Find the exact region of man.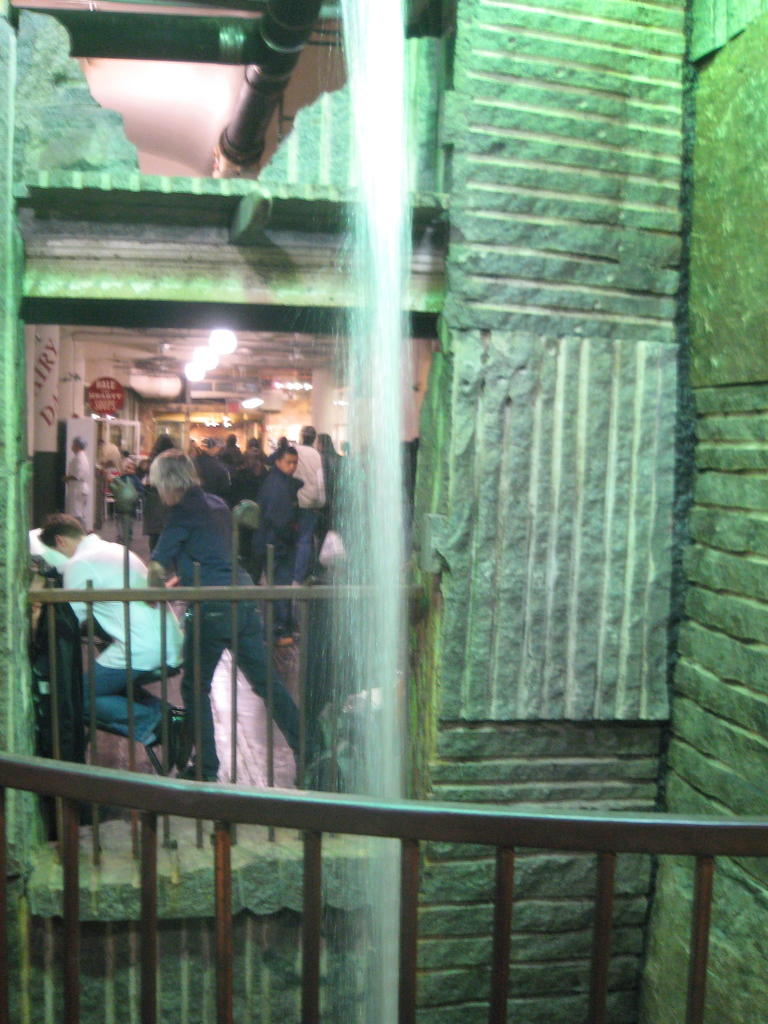
Exact region: left=144, top=434, right=332, bottom=796.
